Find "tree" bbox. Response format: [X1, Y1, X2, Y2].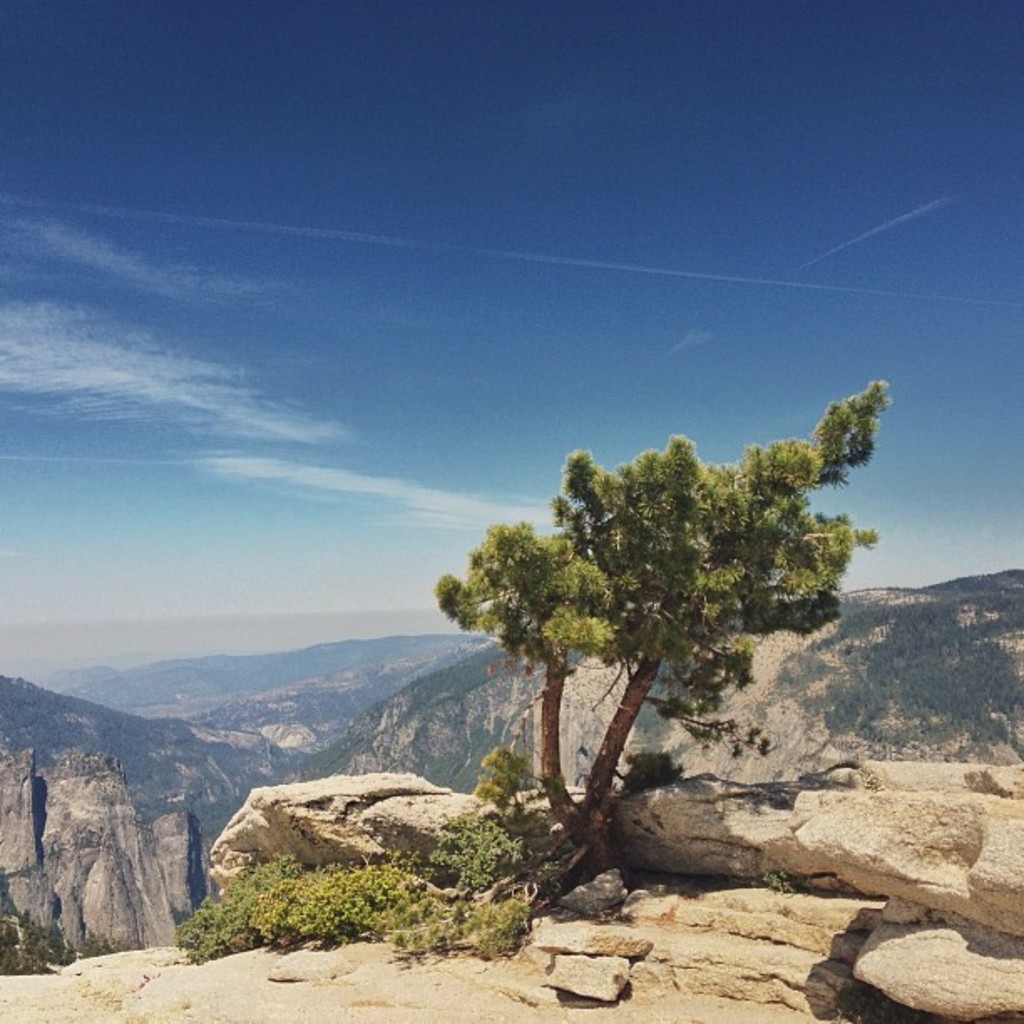
[438, 371, 873, 877].
